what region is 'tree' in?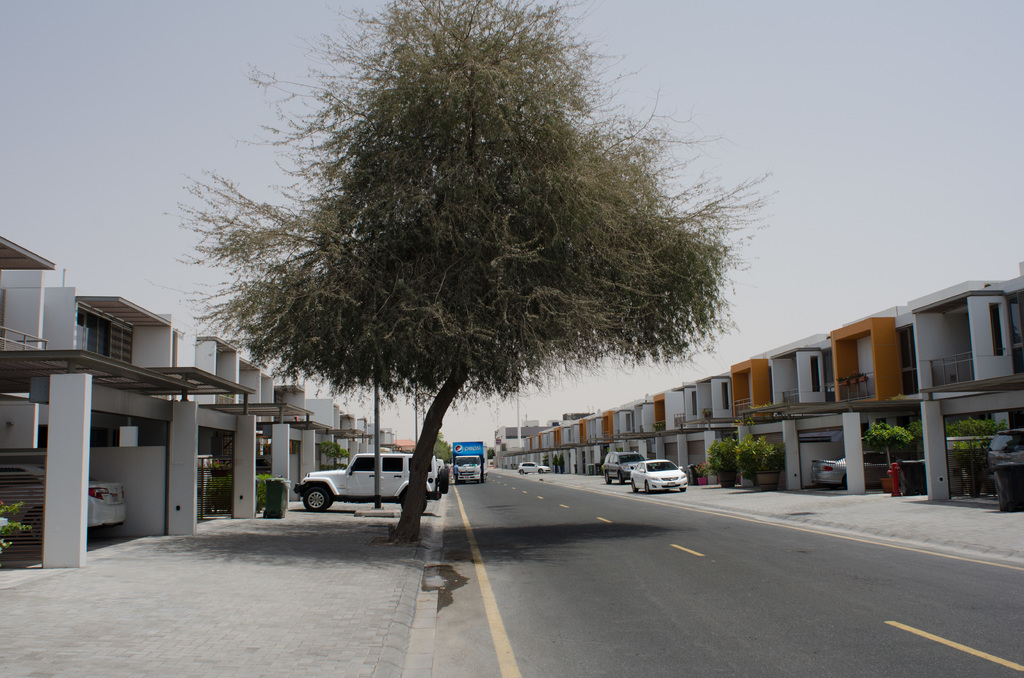
942, 417, 1011, 484.
